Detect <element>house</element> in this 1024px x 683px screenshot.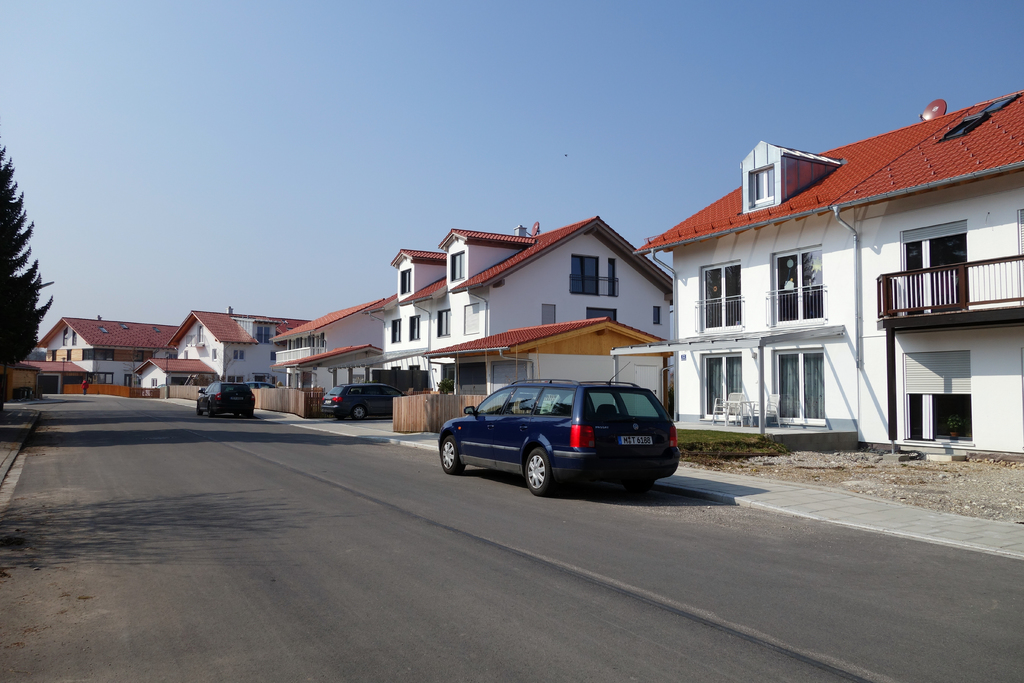
Detection: 370 222 673 418.
